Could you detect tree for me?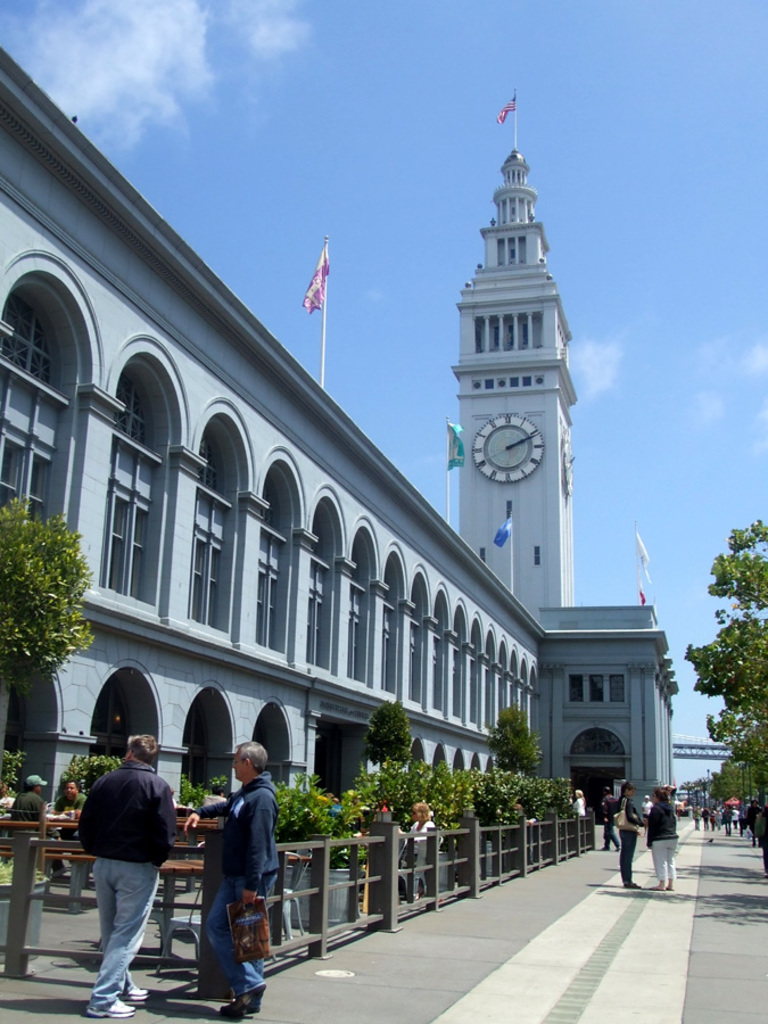
Detection result: 0, 497, 89, 668.
